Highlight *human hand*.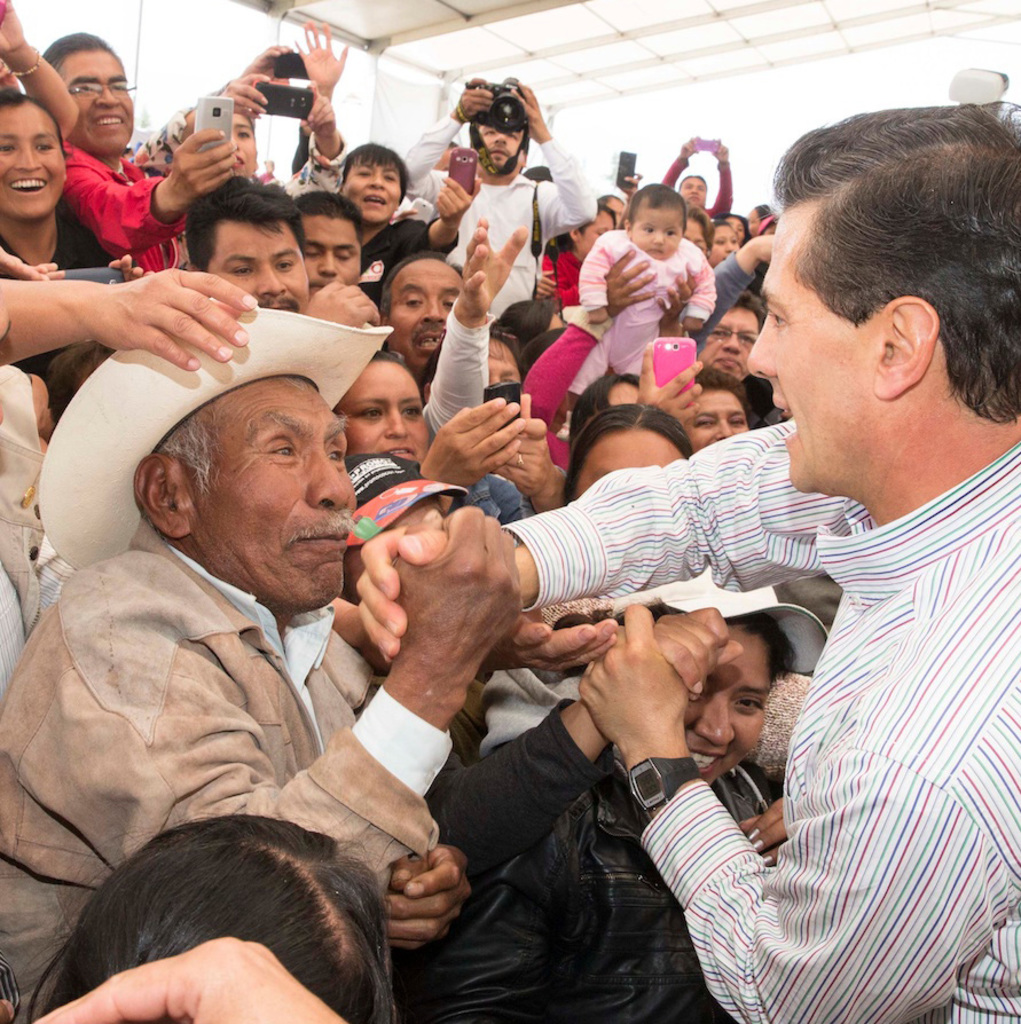
Highlighted region: region(431, 176, 482, 227).
